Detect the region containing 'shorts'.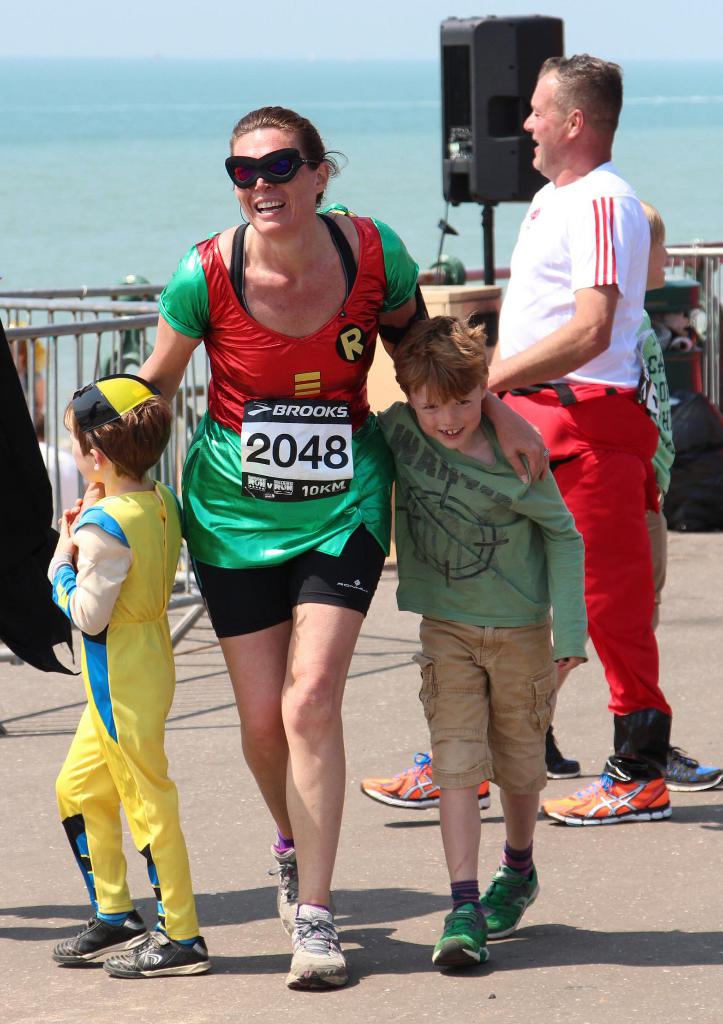
(644,499,672,627).
